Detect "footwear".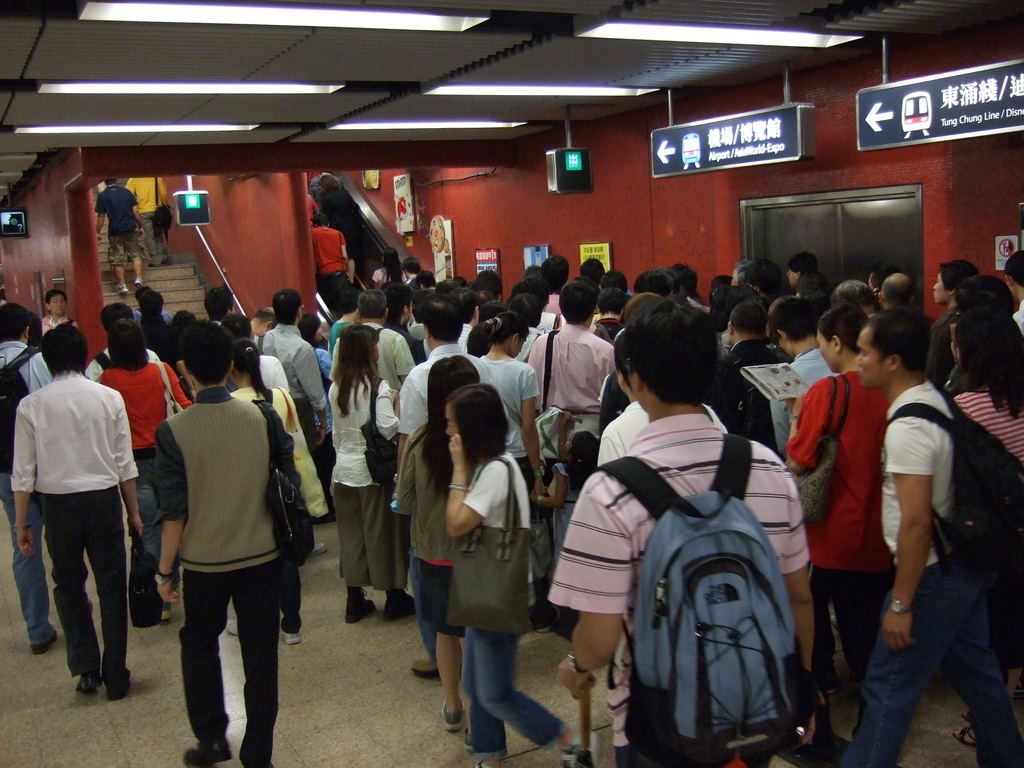
Detected at (x1=551, y1=725, x2=592, y2=767).
